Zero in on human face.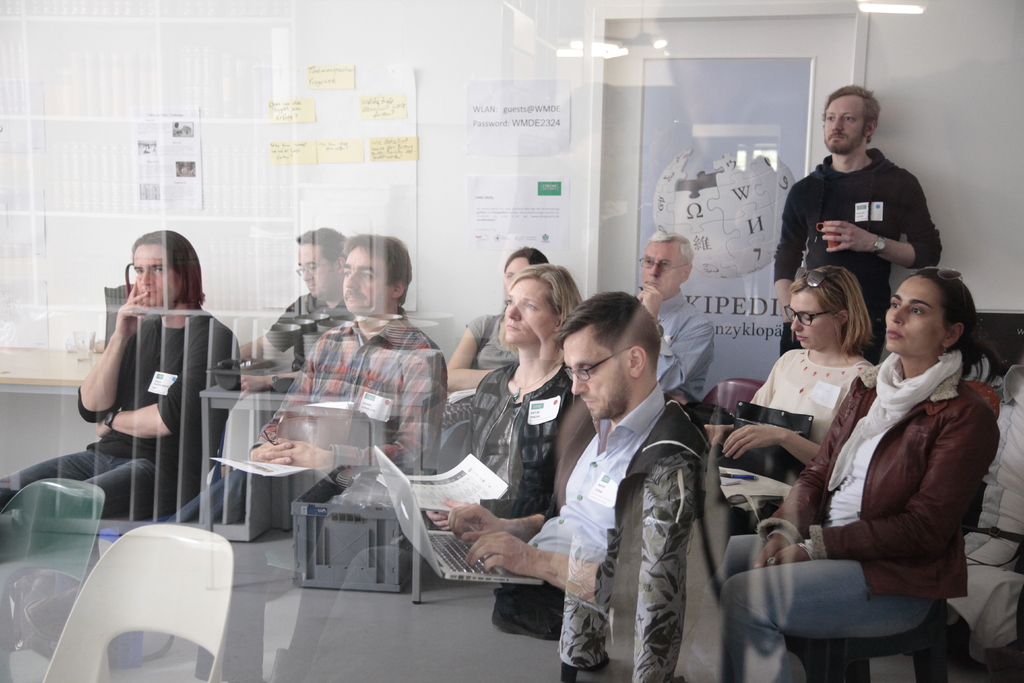
Zeroed in: {"x1": 506, "y1": 279, "x2": 556, "y2": 344}.
